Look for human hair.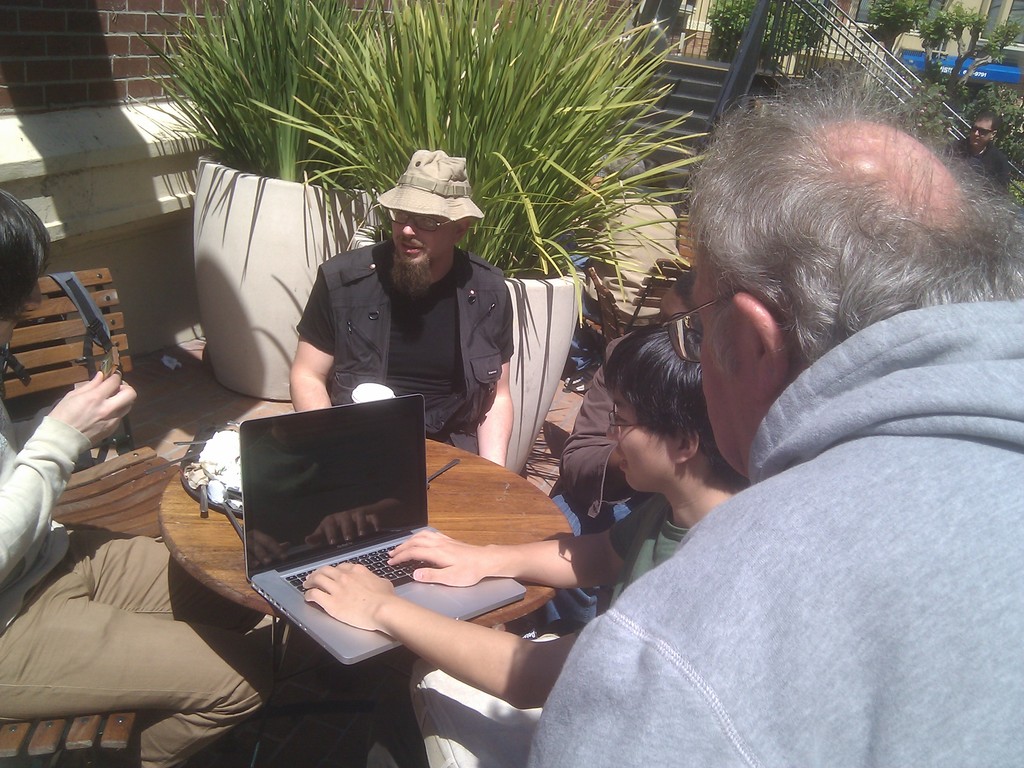
Found: BBox(600, 323, 750, 491).
